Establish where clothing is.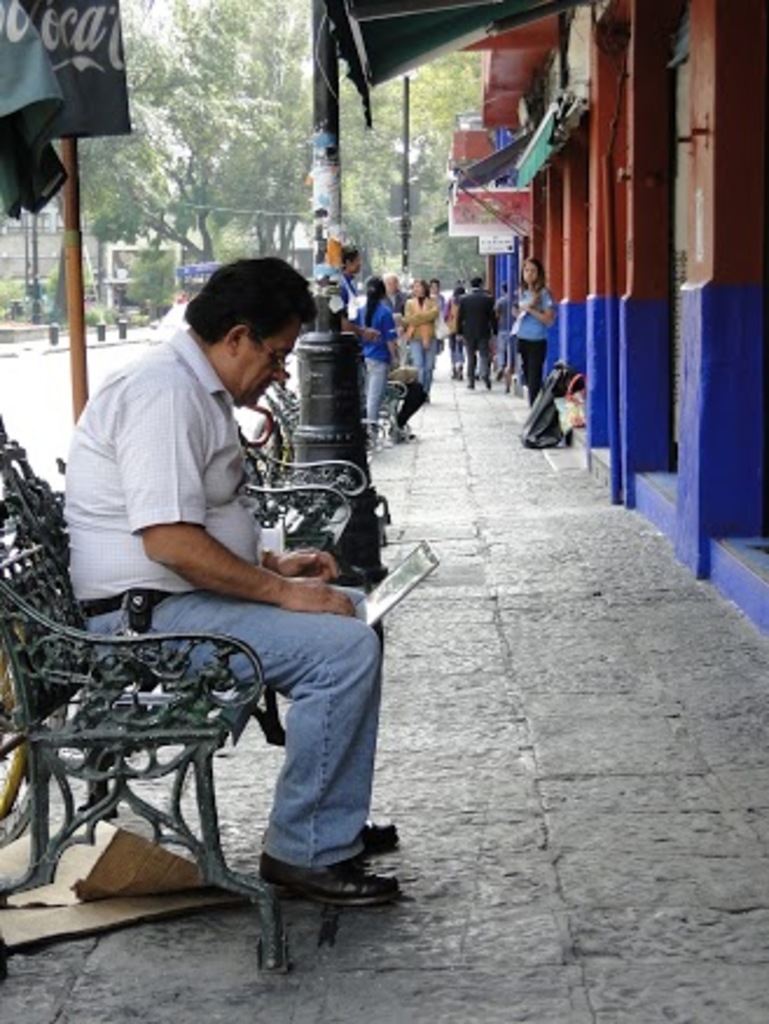
Established at 500,285,519,386.
